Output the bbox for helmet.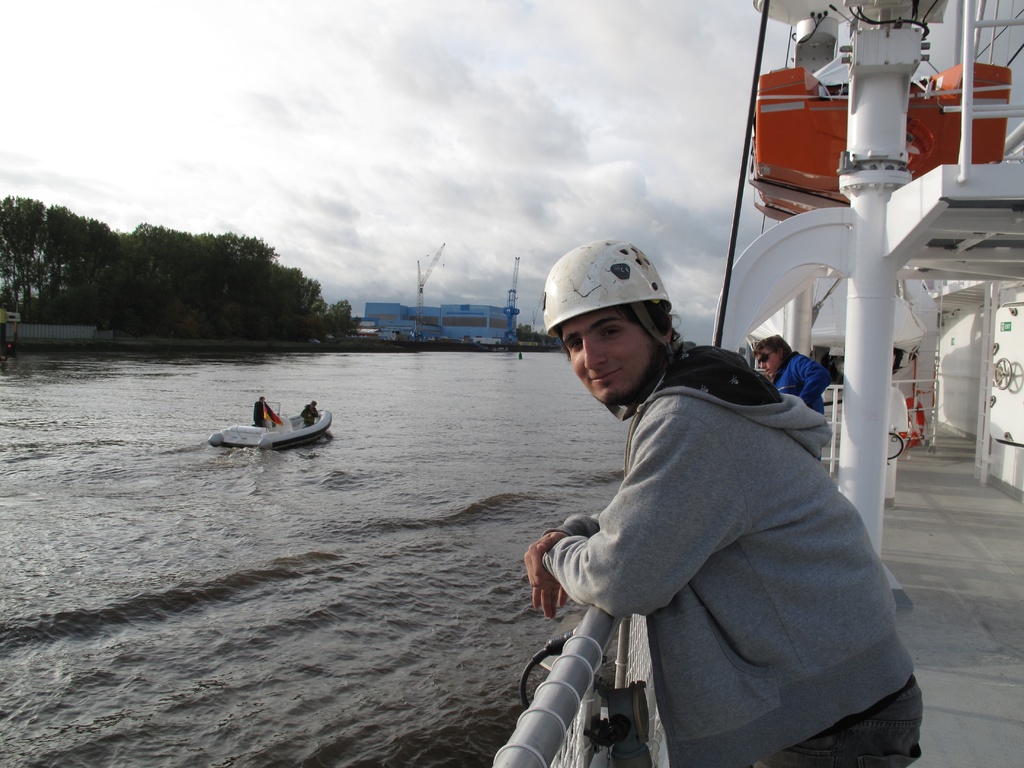
rect(547, 237, 697, 405).
